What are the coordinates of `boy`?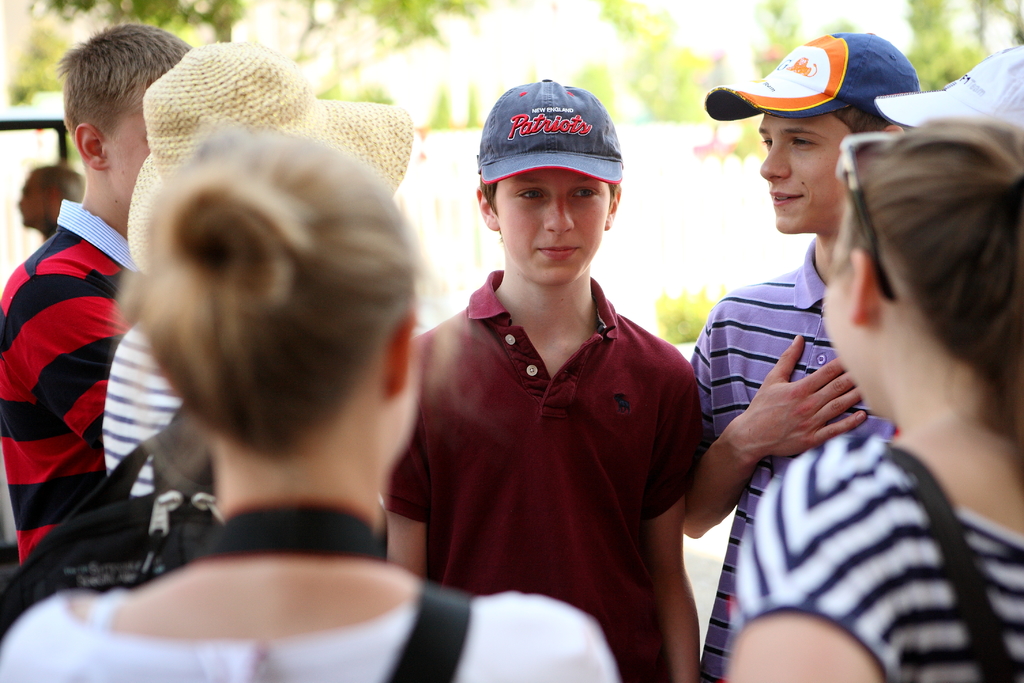
pyautogui.locateOnScreen(409, 94, 708, 659).
